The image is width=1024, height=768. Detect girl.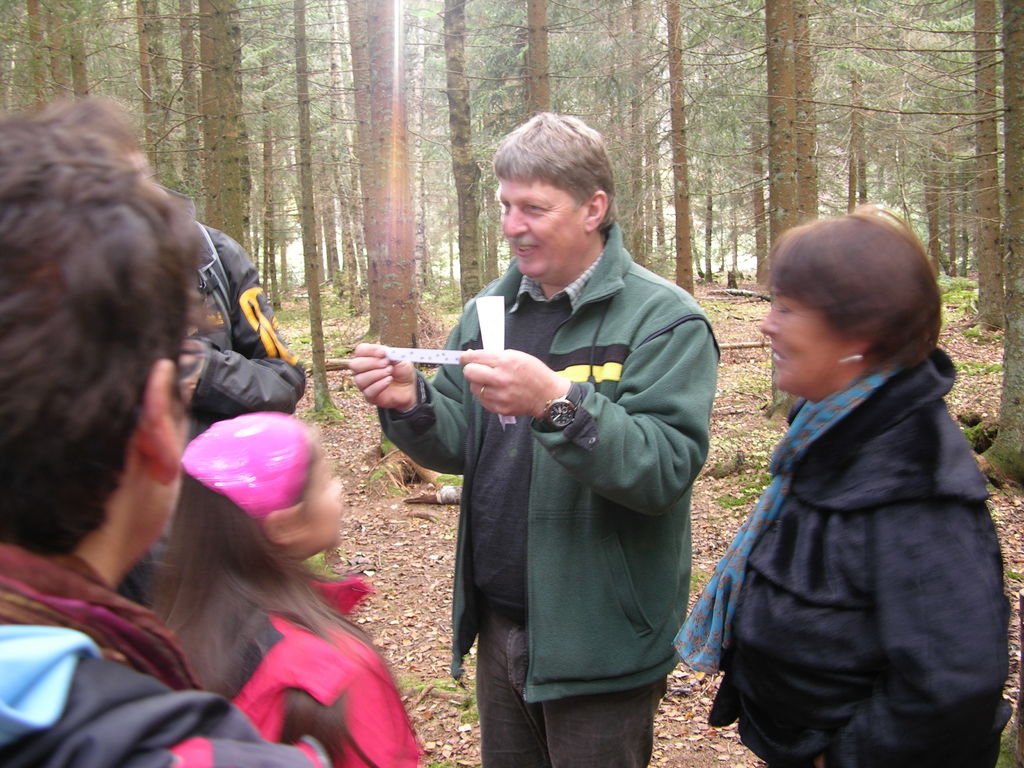
Detection: left=144, top=415, right=426, bottom=766.
